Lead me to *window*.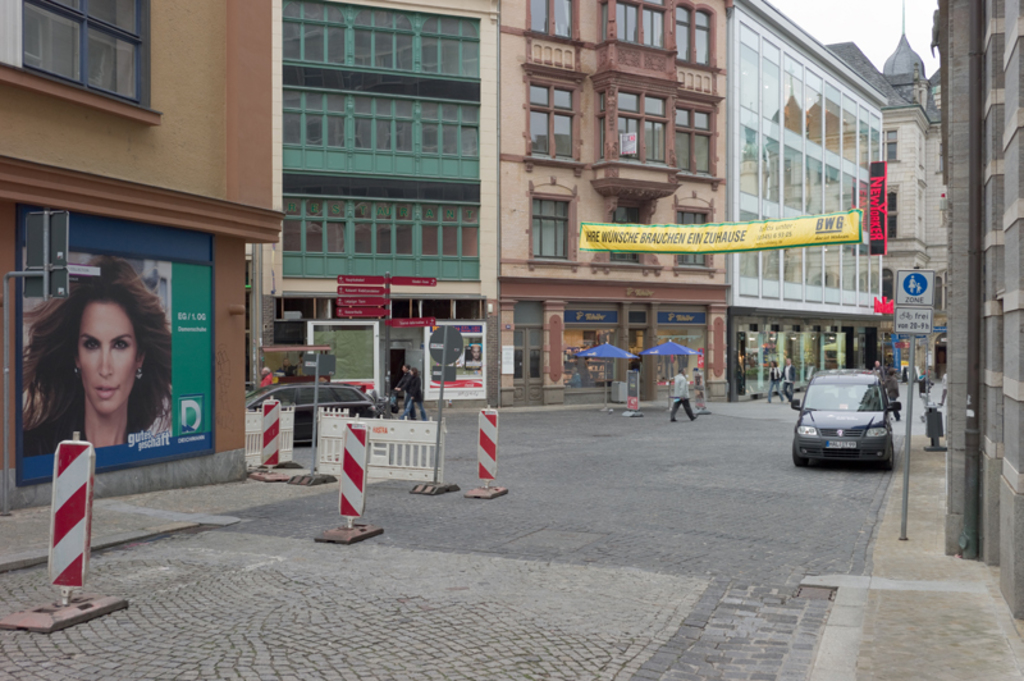
Lead to (left=744, top=212, right=756, bottom=293).
